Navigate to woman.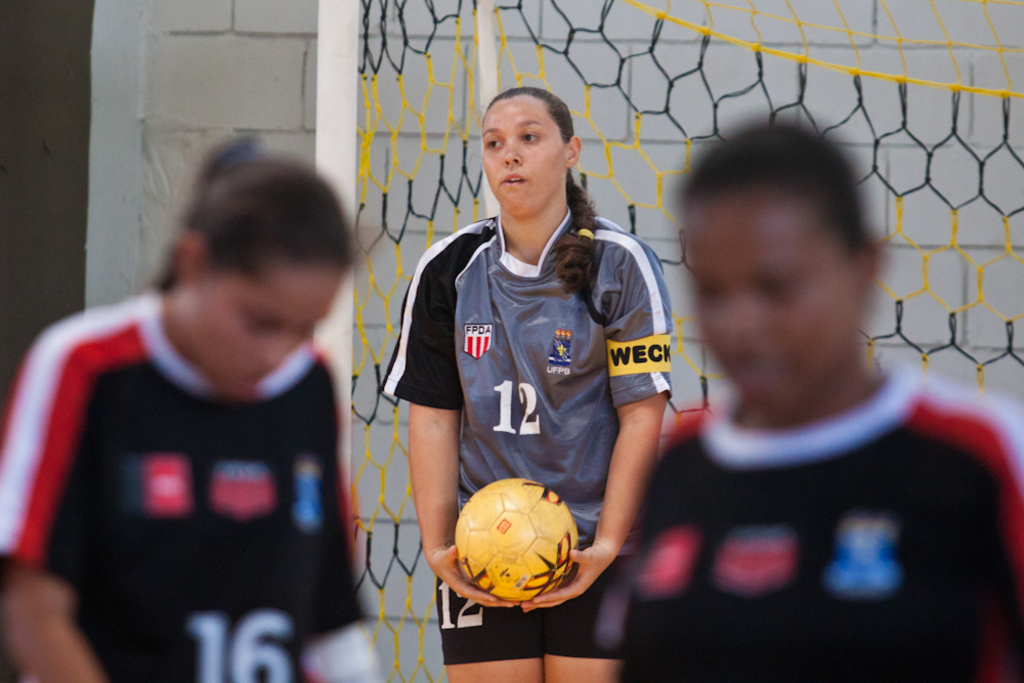
Navigation target: <bbox>597, 118, 1023, 682</bbox>.
